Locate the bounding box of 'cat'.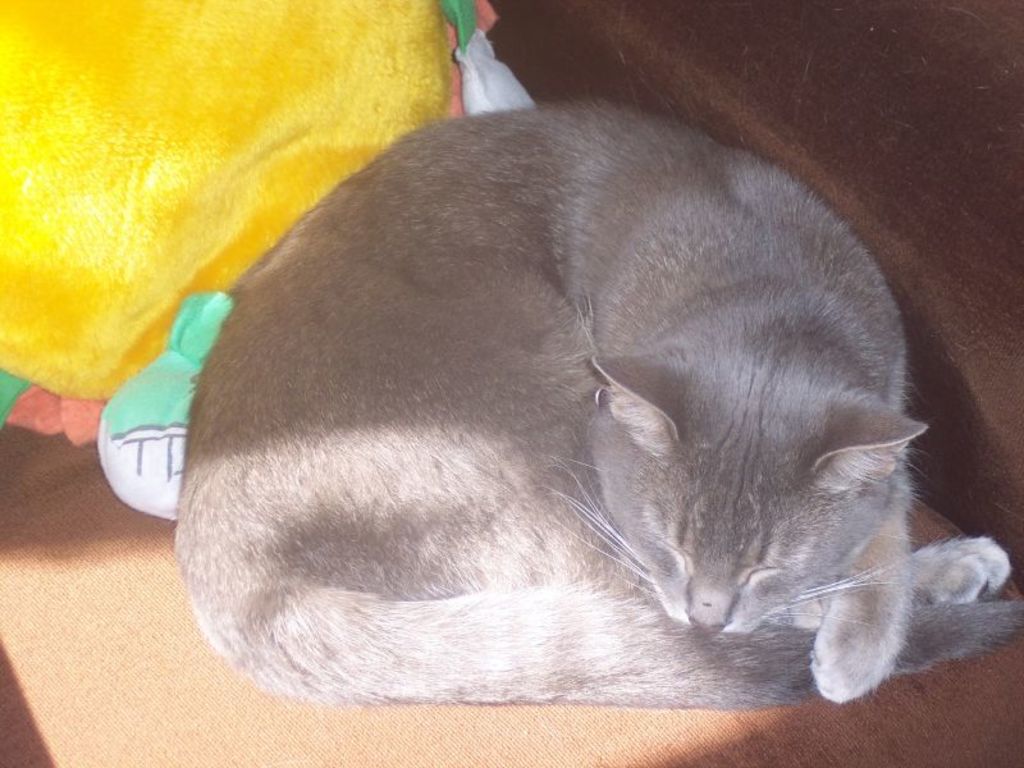
Bounding box: (left=169, top=92, right=1023, bottom=708).
